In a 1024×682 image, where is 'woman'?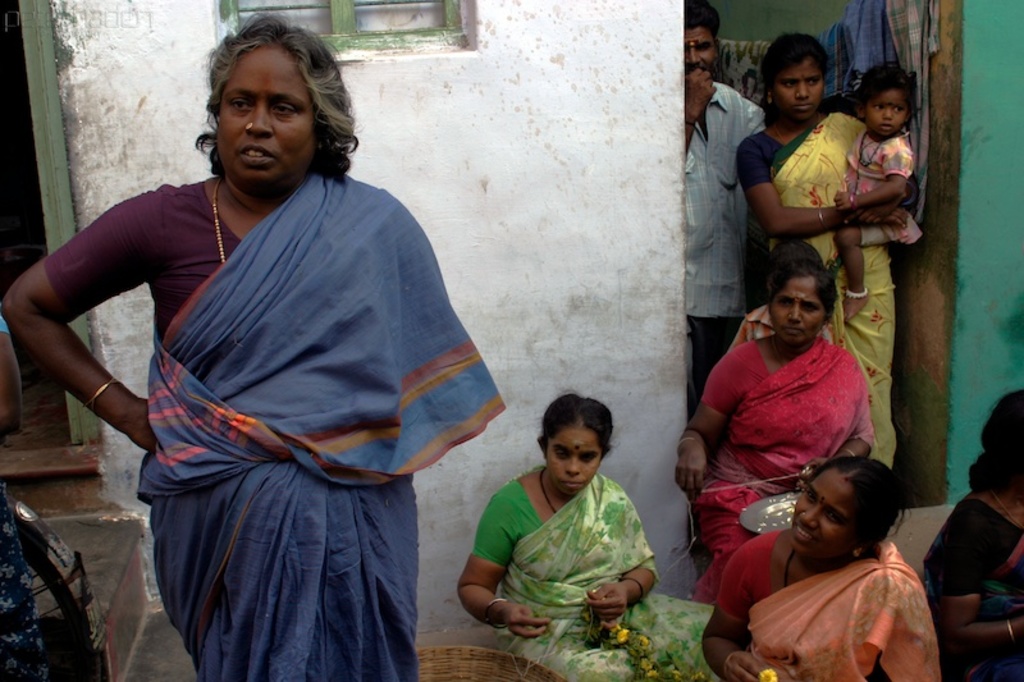
left=918, top=390, right=1023, bottom=681.
